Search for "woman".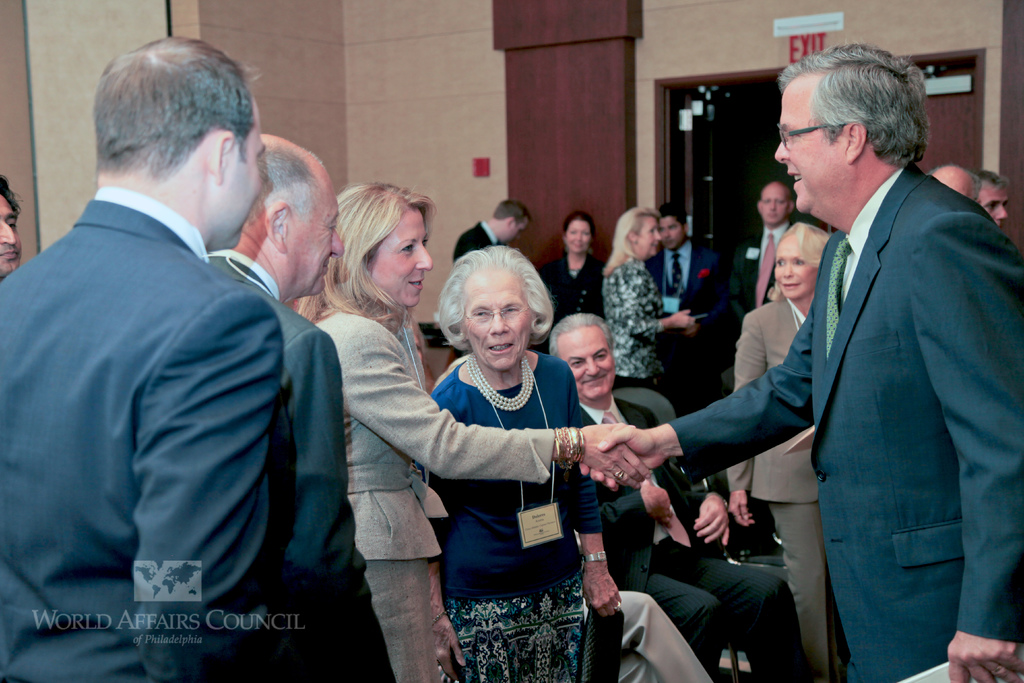
Found at region(540, 217, 604, 320).
